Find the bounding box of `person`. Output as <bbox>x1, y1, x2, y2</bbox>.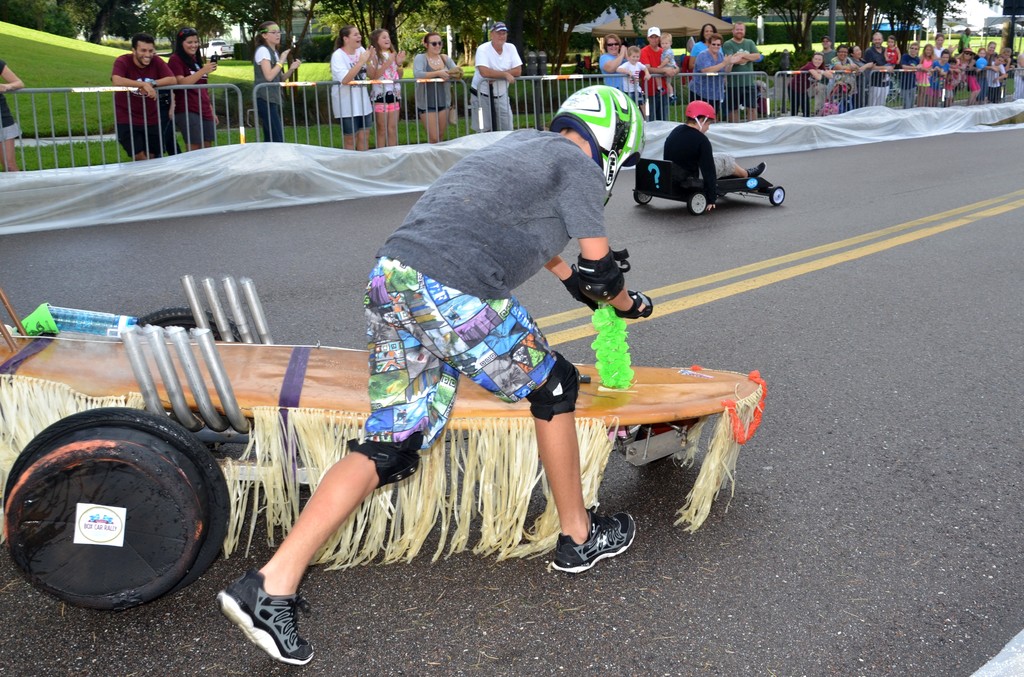
<bbox>329, 21, 378, 159</bbox>.
